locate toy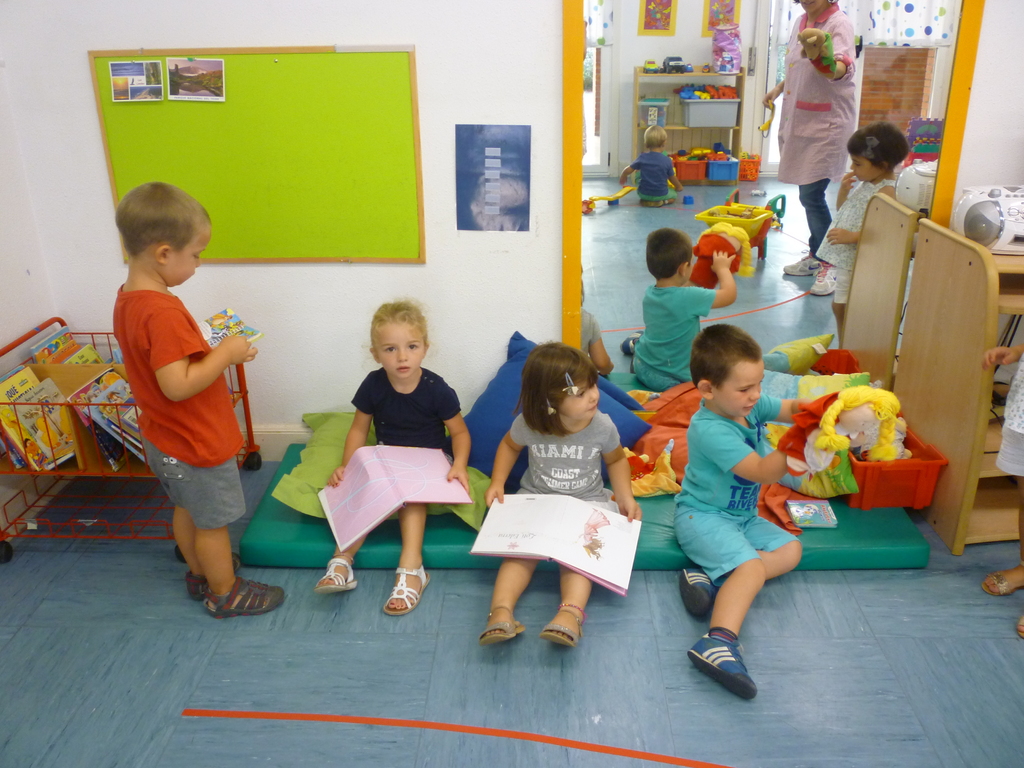
{"left": 730, "top": 146, "right": 753, "bottom": 162}
